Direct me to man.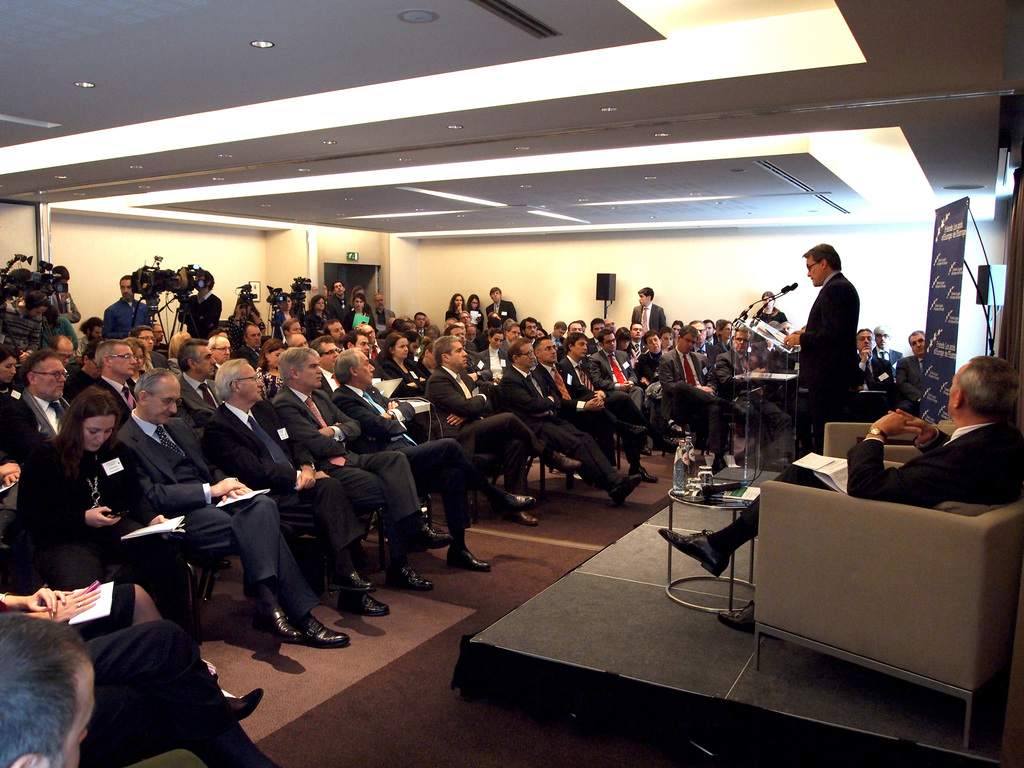
Direction: l=192, t=351, r=378, b=651.
